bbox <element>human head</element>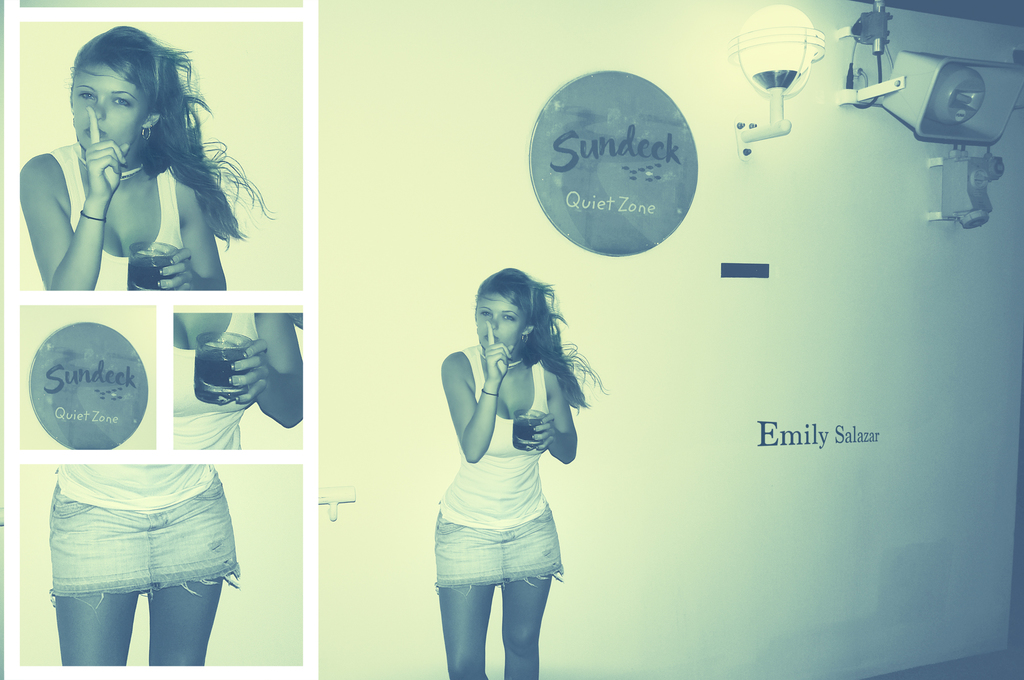
select_region(68, 25, 171, 156)
